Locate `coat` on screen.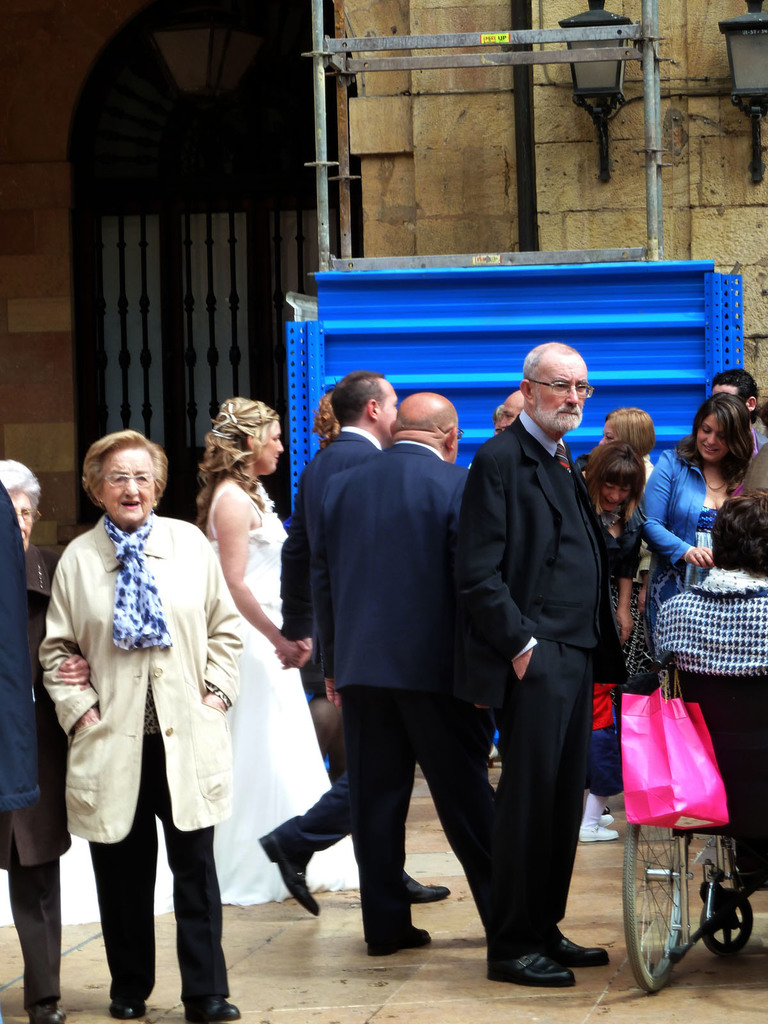
On screen at [x1=306, y1=445, x2=483, y2=708].
